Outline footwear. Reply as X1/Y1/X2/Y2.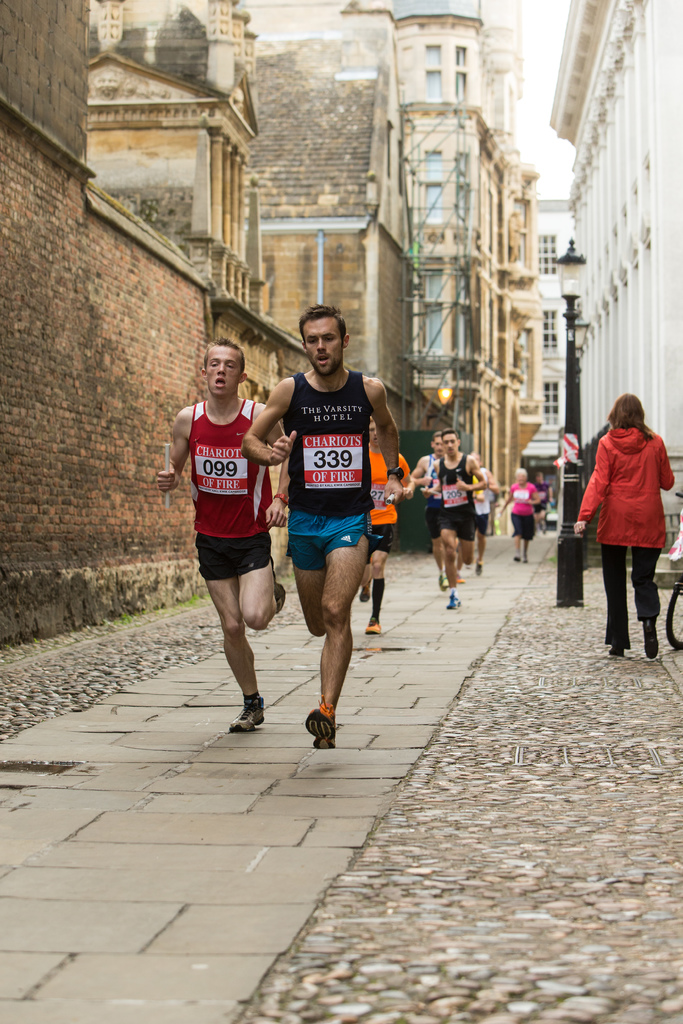
448/591/464/608.
